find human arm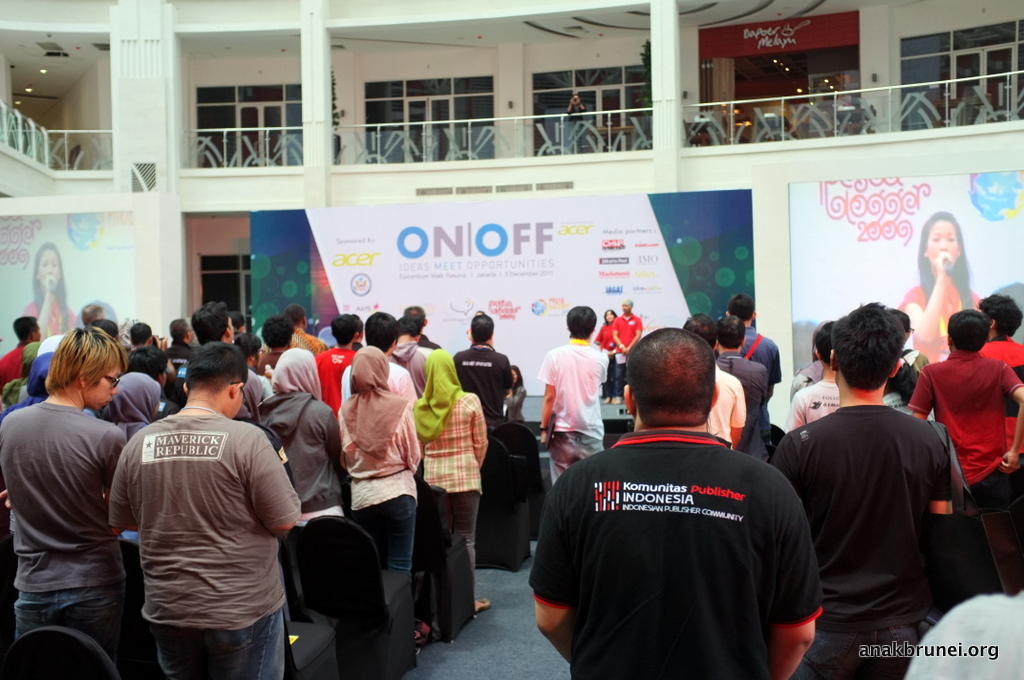
(x1=565, y1=96, x2=576, y2=113)
